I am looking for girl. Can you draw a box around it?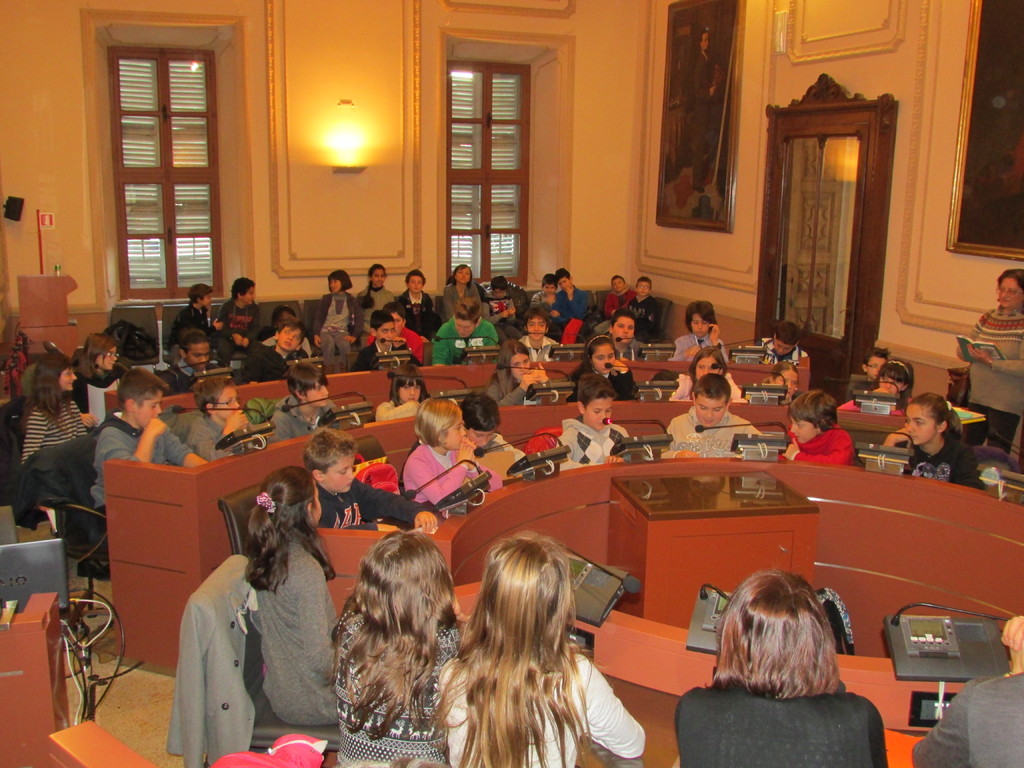
Sure, the bounding box is [left=746, top=360, right=802, bottom=406].
